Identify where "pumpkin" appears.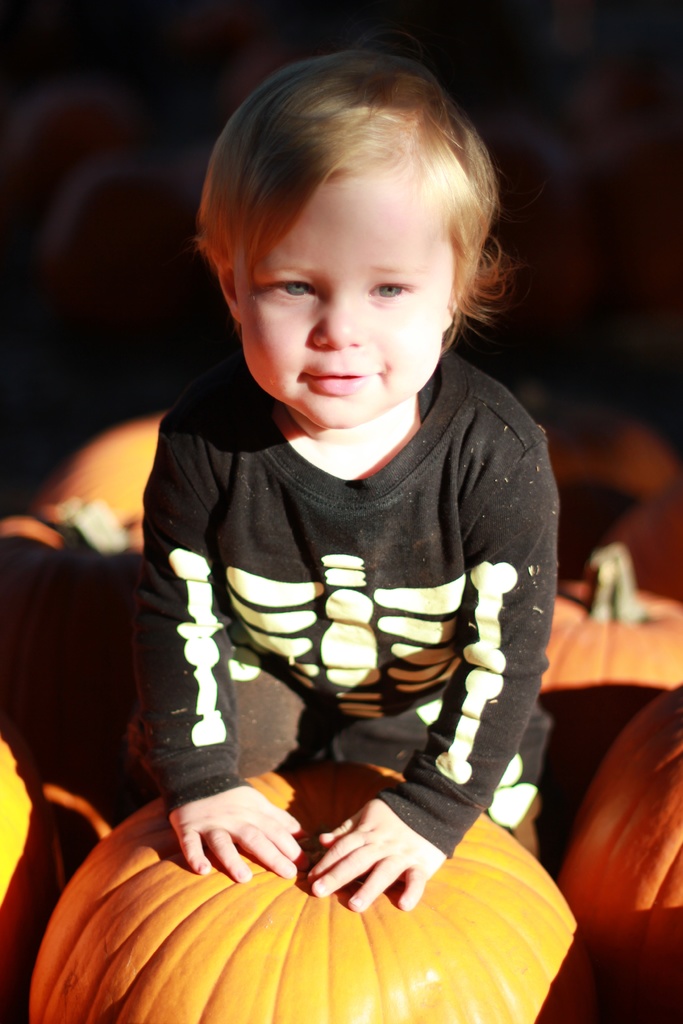
Appears at (23, 763, 593, 1023).
